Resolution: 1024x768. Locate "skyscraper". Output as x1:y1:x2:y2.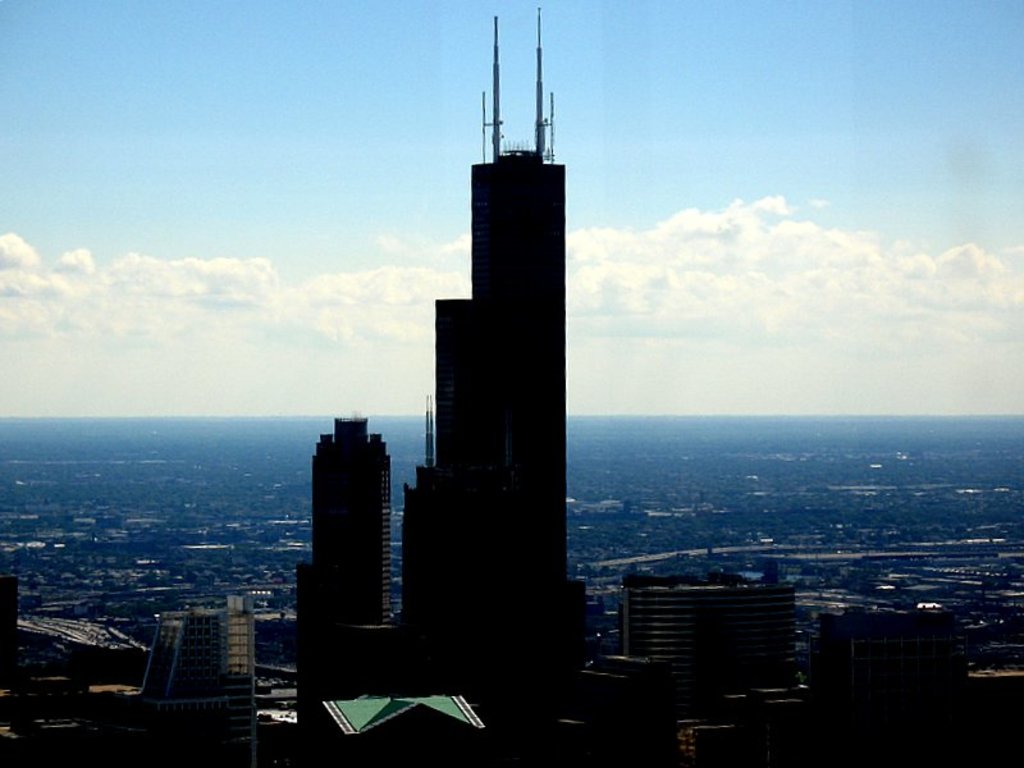
312:424:397:636.
